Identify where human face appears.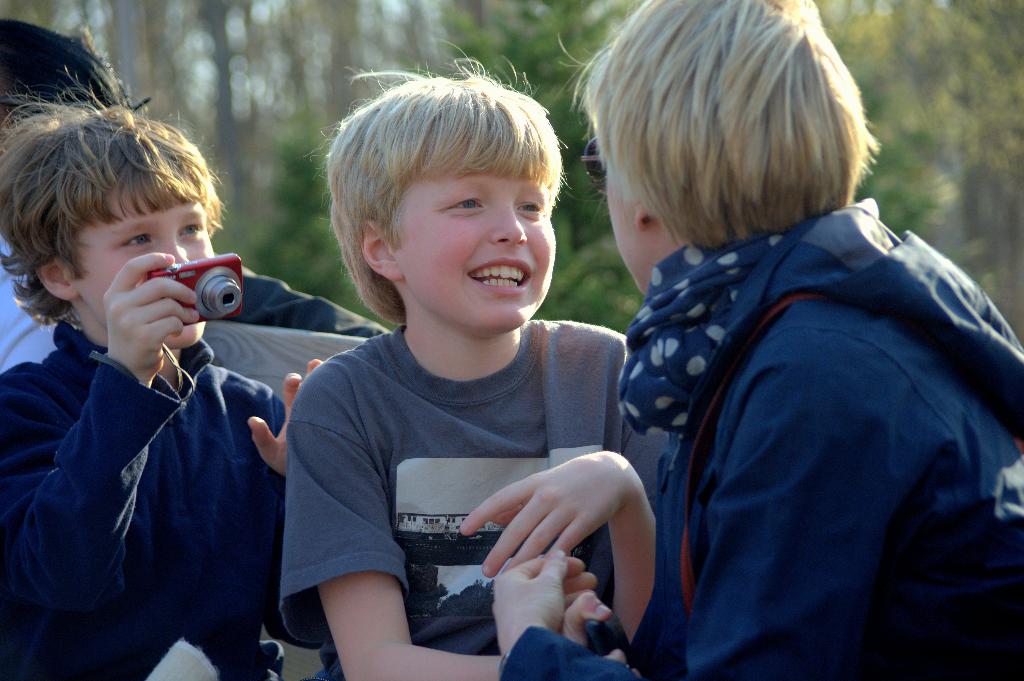
Appears at 604 164 643 297.
